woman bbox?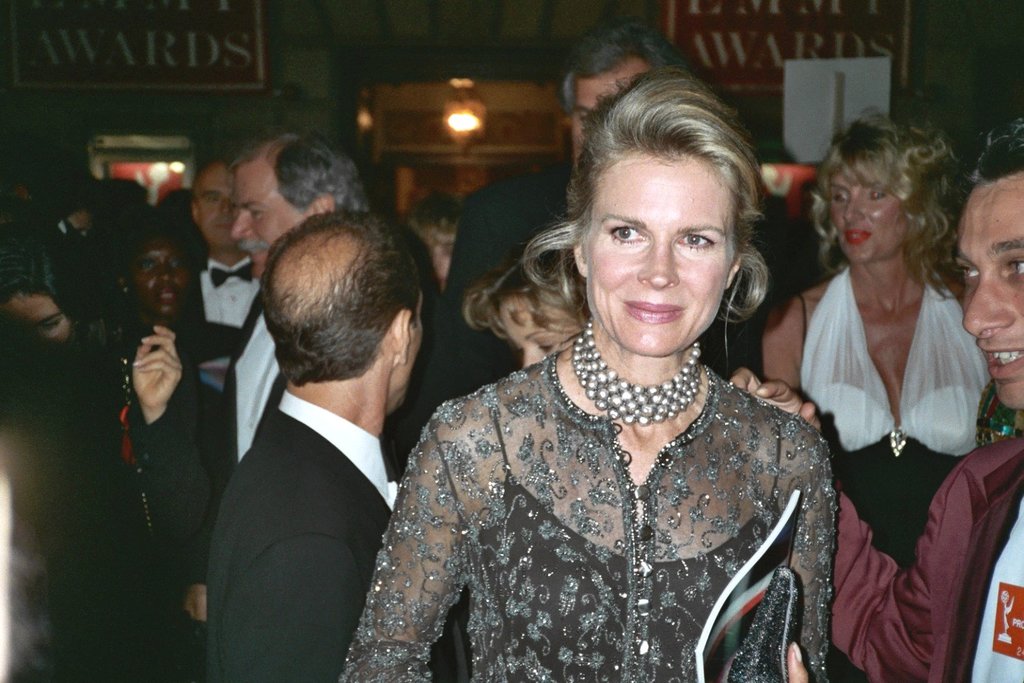
113,216,241,399
